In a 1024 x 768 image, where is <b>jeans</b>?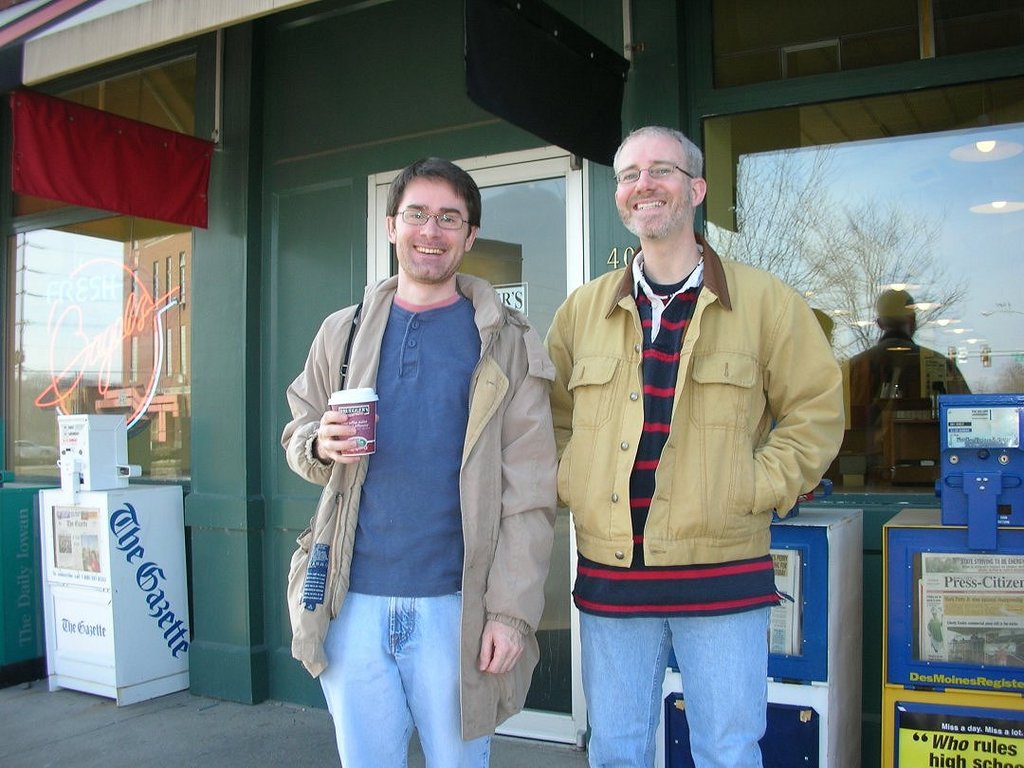
{"left": 317, "top": 592, "right": 493, "bottom": 767}.
